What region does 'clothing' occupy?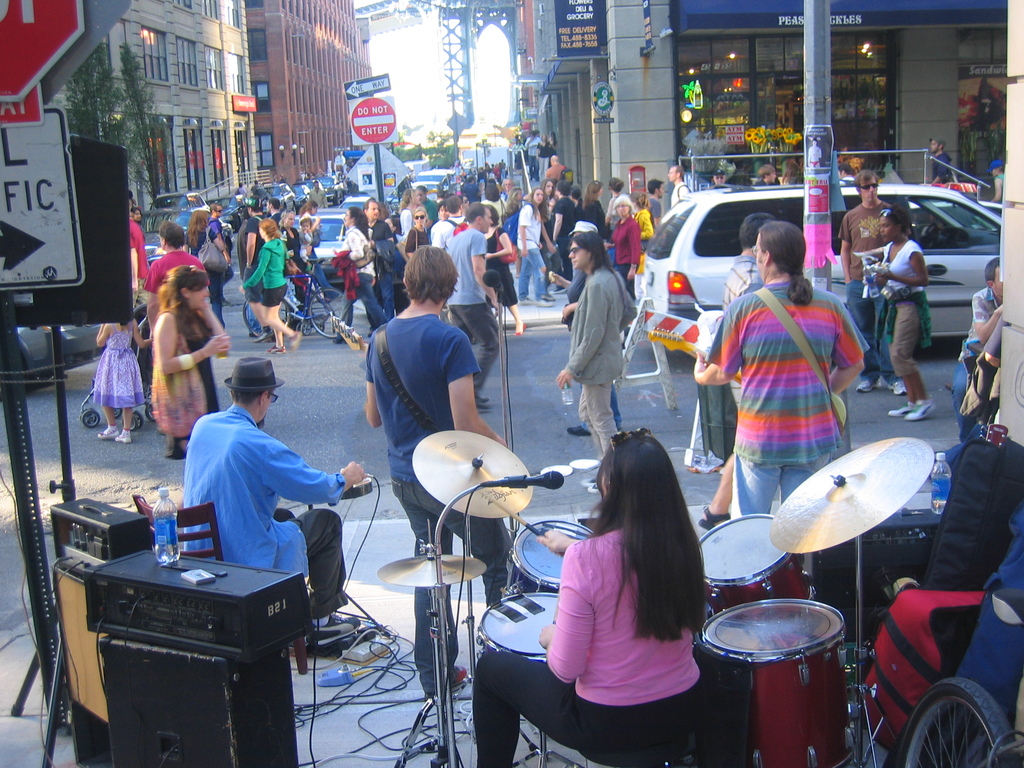
select_region(555, 262, 623, 445).
